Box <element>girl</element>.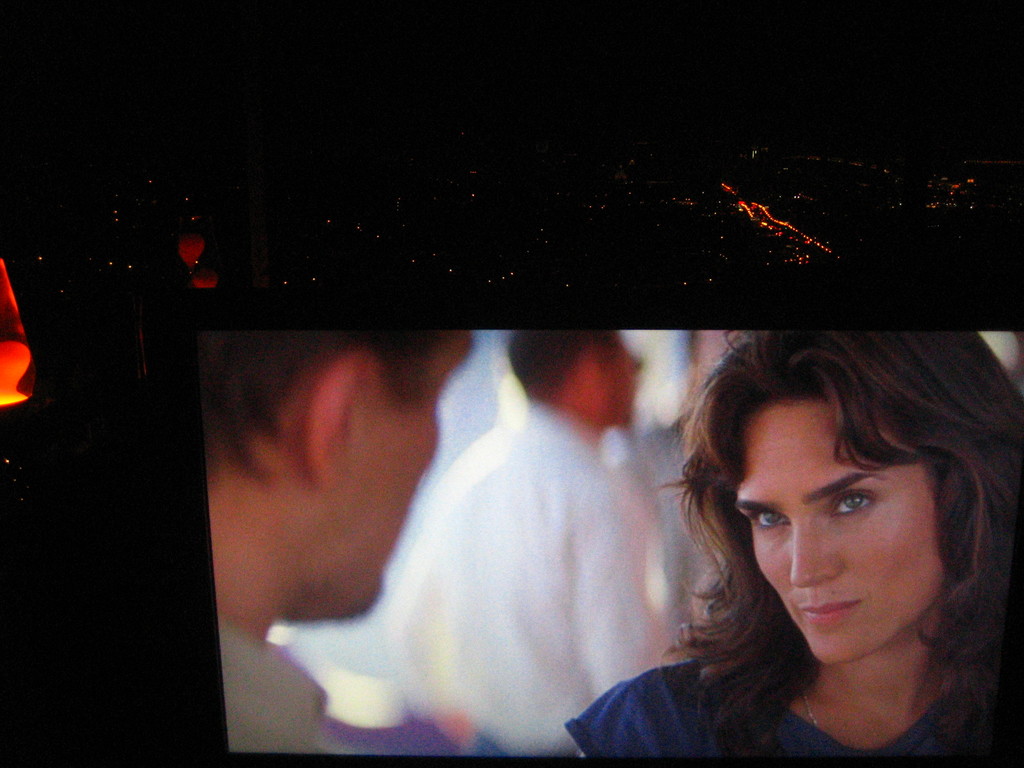
BBox(564, 330, 1023, 767).
